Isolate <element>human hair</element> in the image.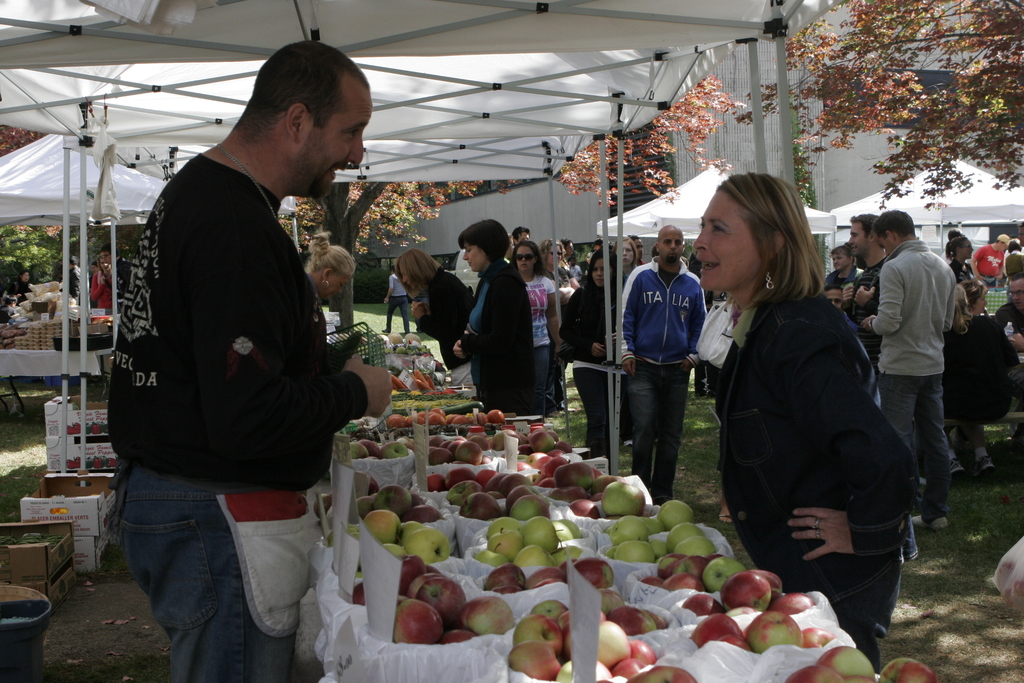
Isolated region: (207,49,372,156).
